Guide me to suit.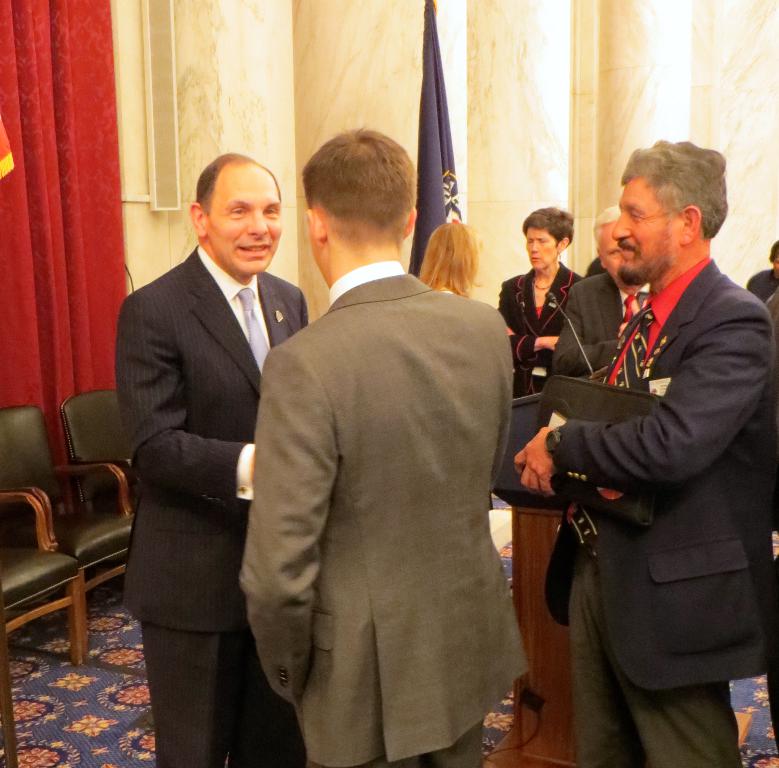
Guidance: 101/159/313/753.
